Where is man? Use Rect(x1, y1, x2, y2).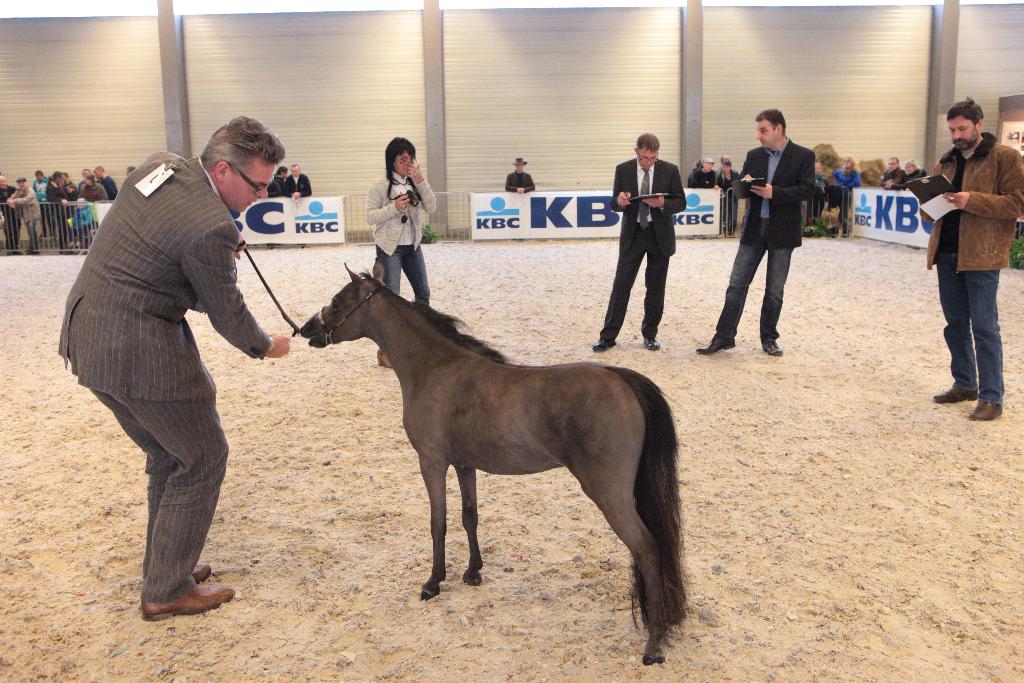
Rect(8, 178, 40, 254).
